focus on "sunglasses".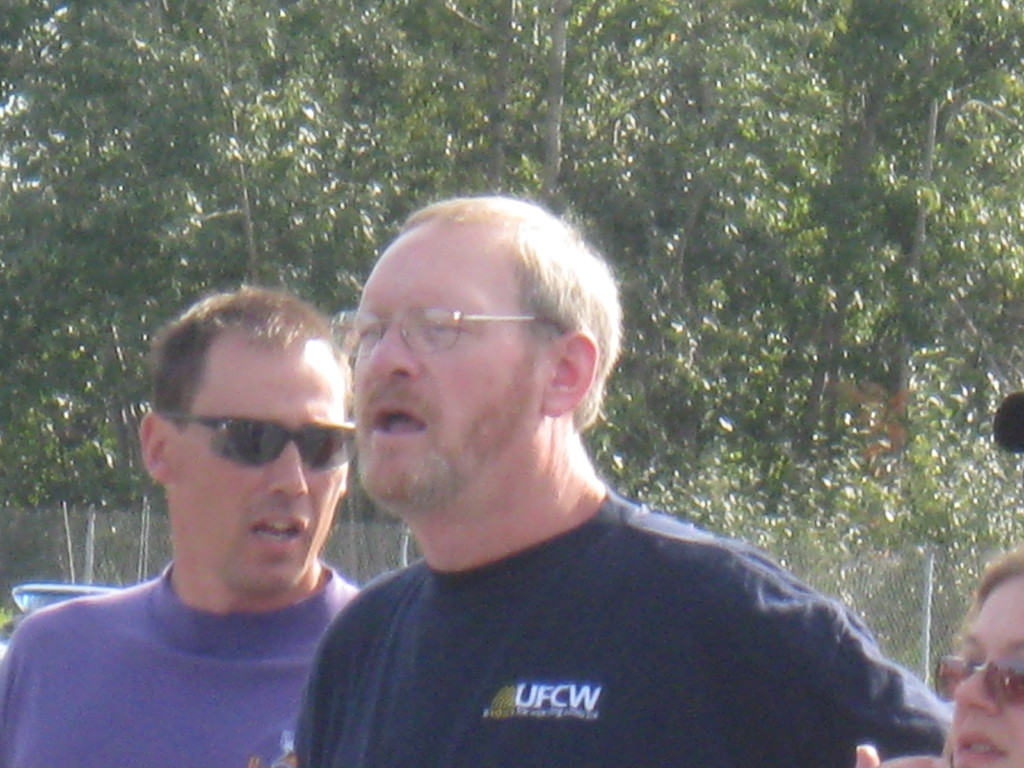
Focused at [924, 651, 1023, 708].
